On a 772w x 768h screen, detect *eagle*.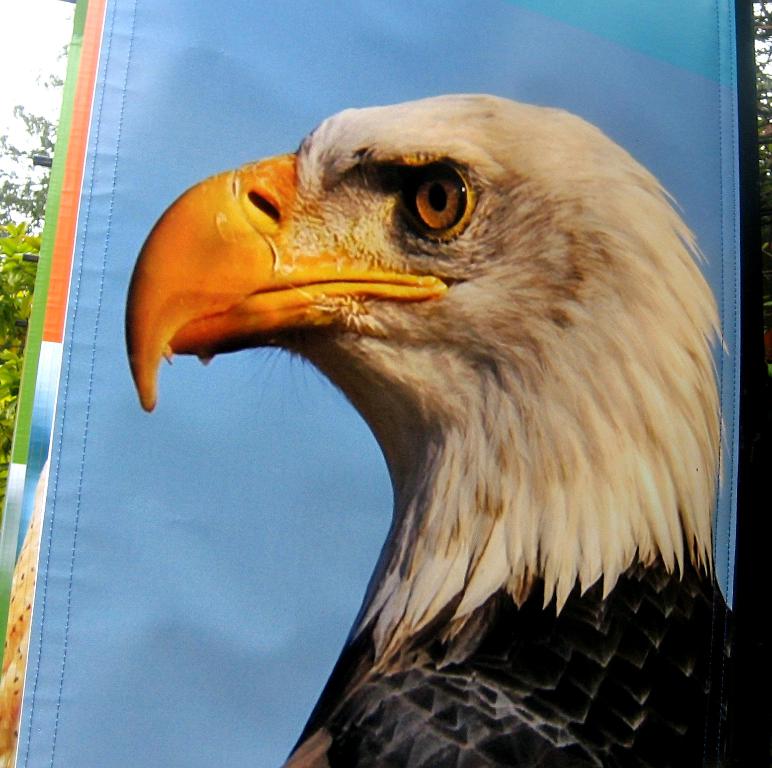
<region>120, 85, 766, 767</region>.
